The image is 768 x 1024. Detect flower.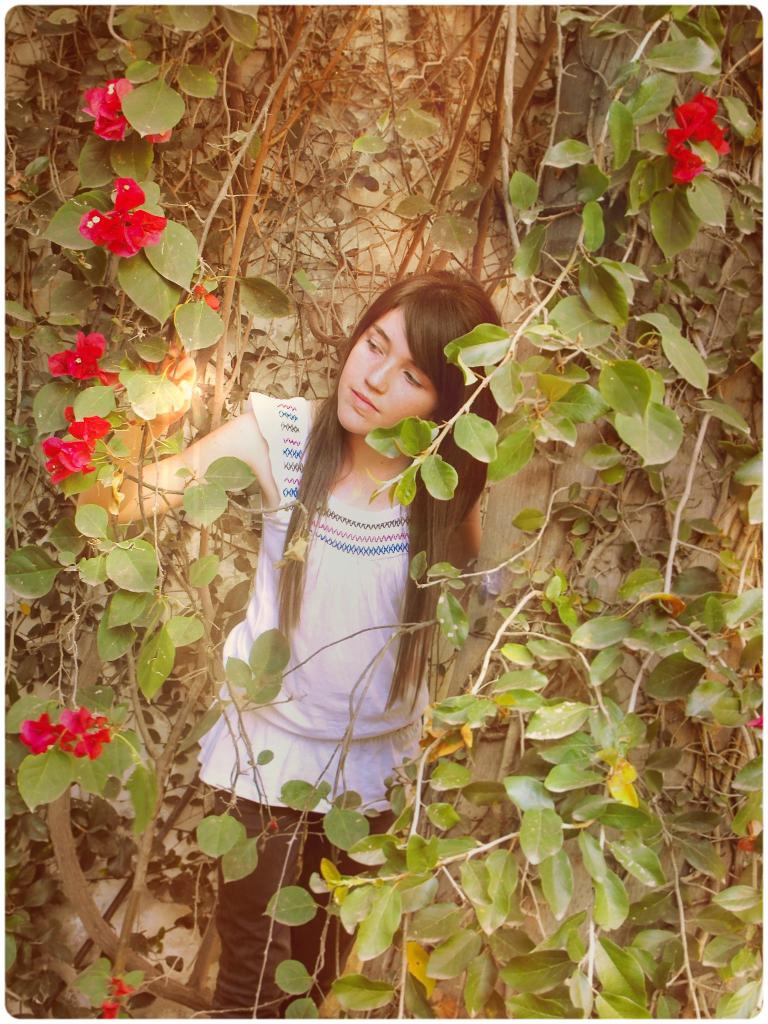
Detection: detection(76, 176, 171, 259).
